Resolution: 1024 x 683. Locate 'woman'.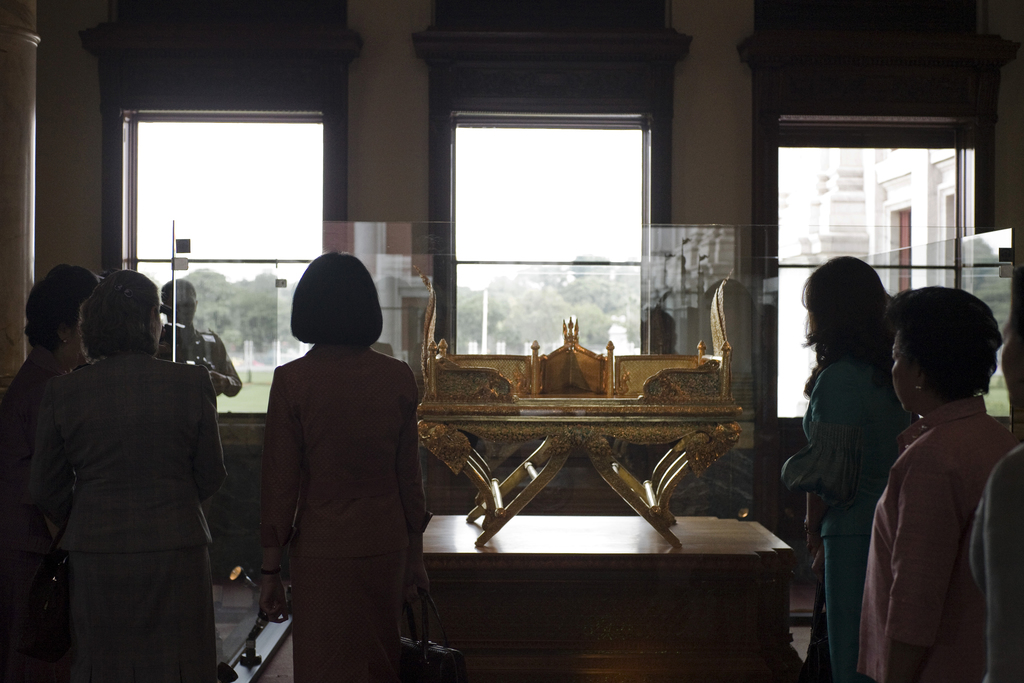
[left=854, top=286, right=1023, bottom=682].
